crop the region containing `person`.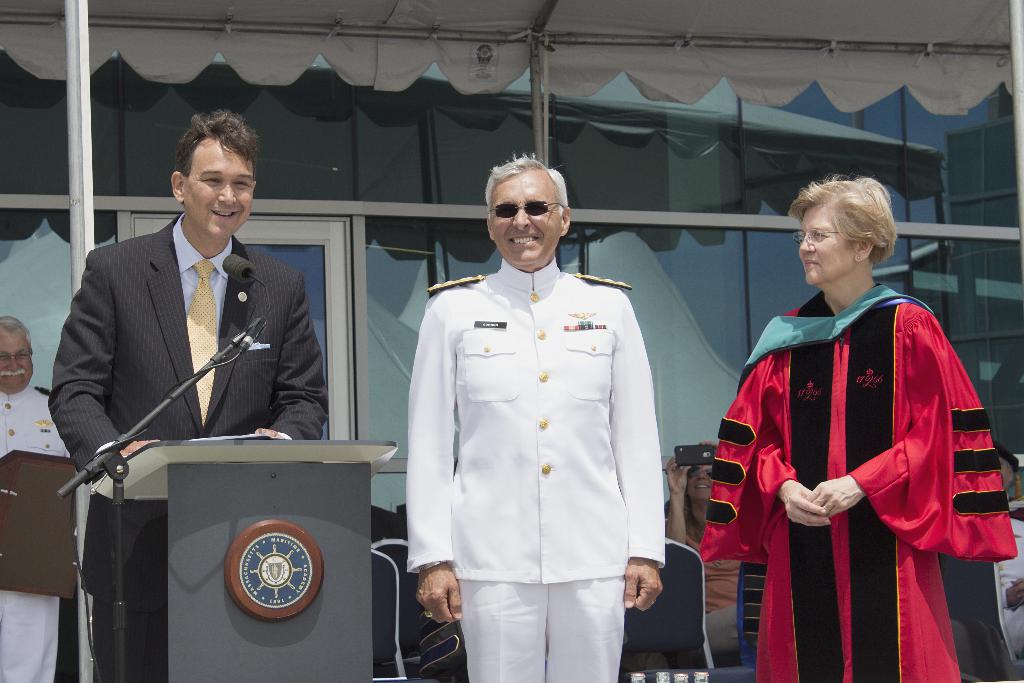
Crop region: box=[405, 154, 669, 682].
